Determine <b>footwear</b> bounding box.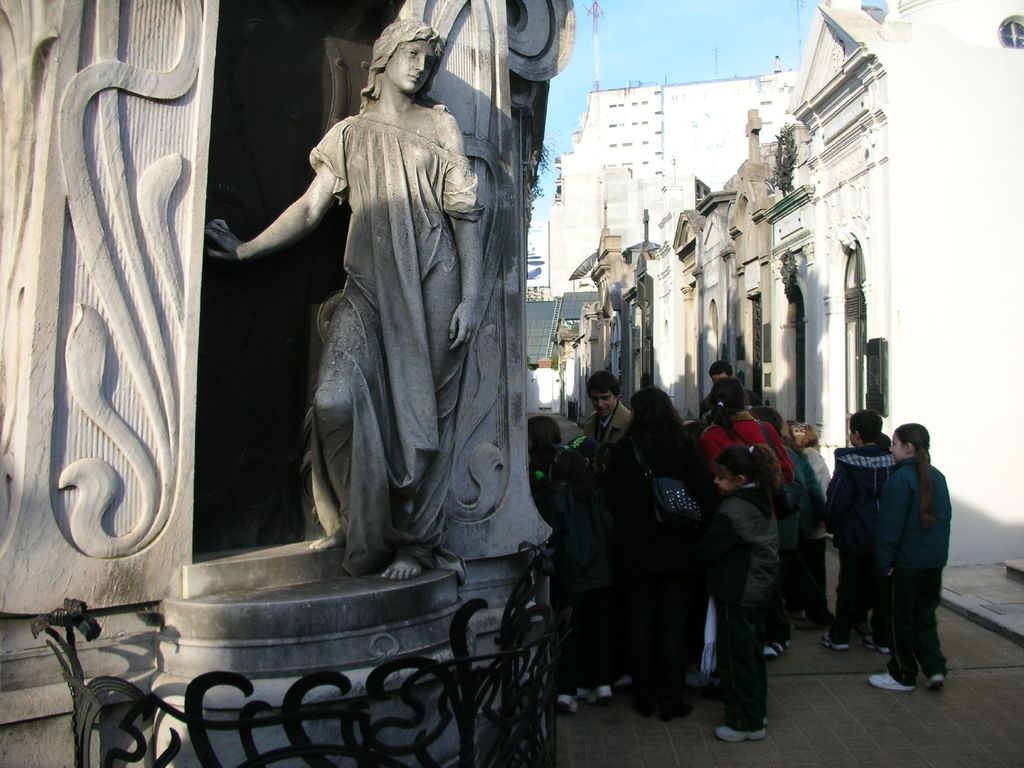
Determined: bbox=[870, 668, 916, 696].
